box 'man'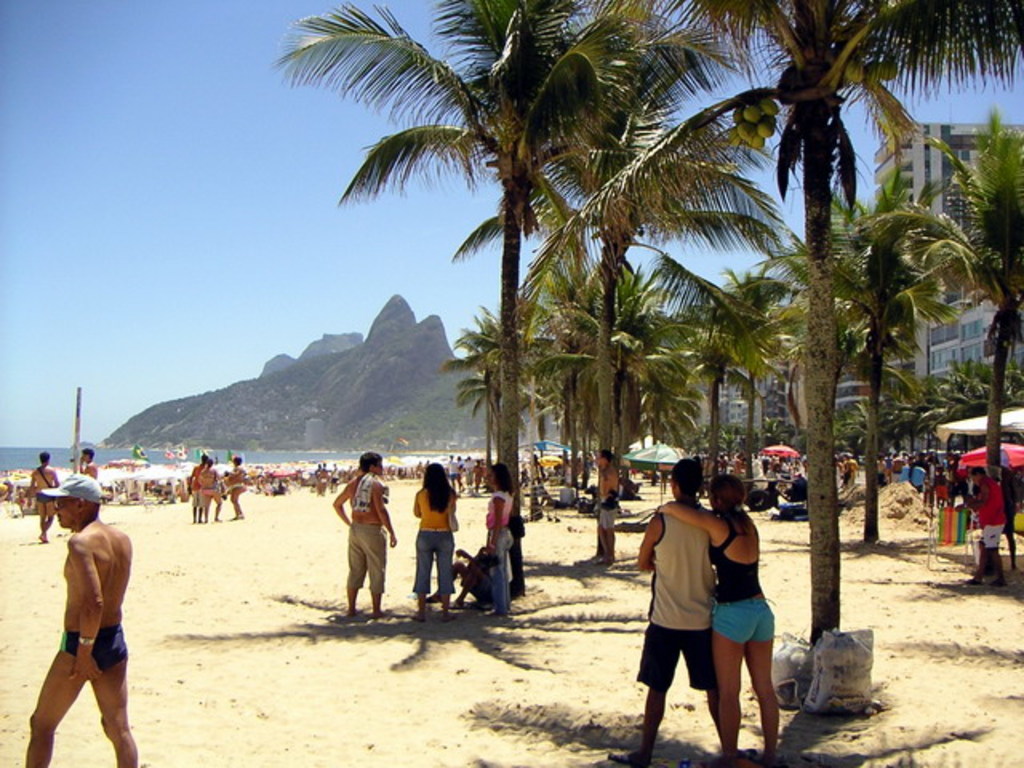
589:446:621:568
